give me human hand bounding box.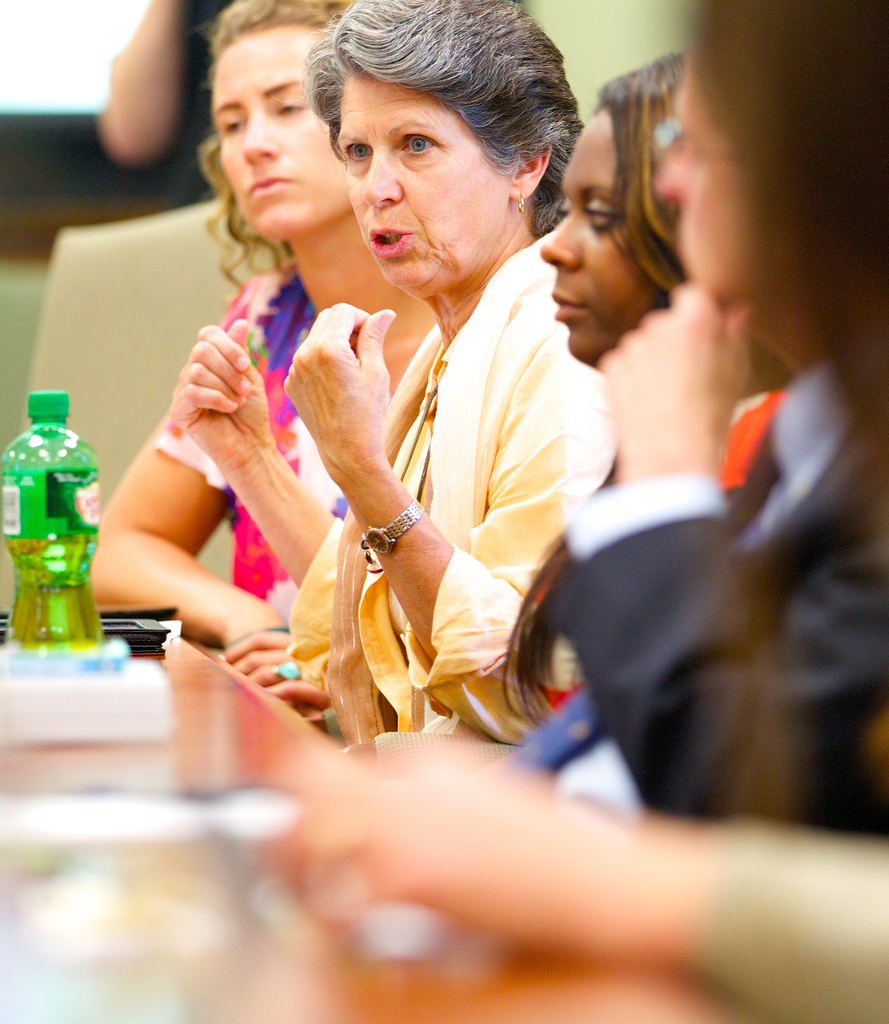
pyautogui.locateOnScreen(149, 316, 262, 452).
